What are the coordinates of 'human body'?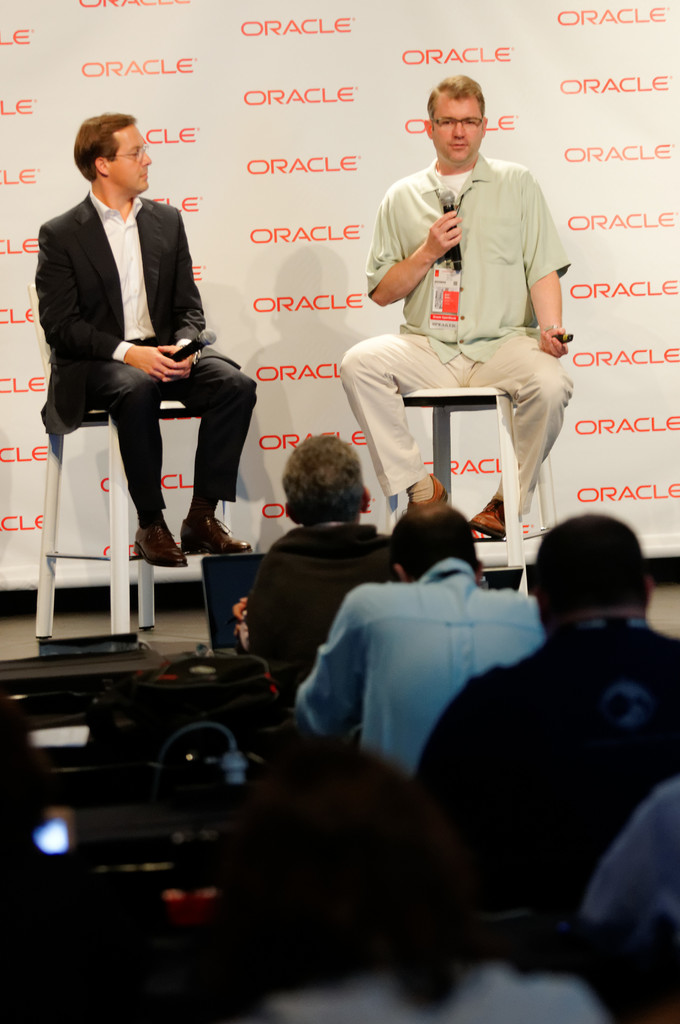
x1=357 y1=100 x2=570 y2=567.
